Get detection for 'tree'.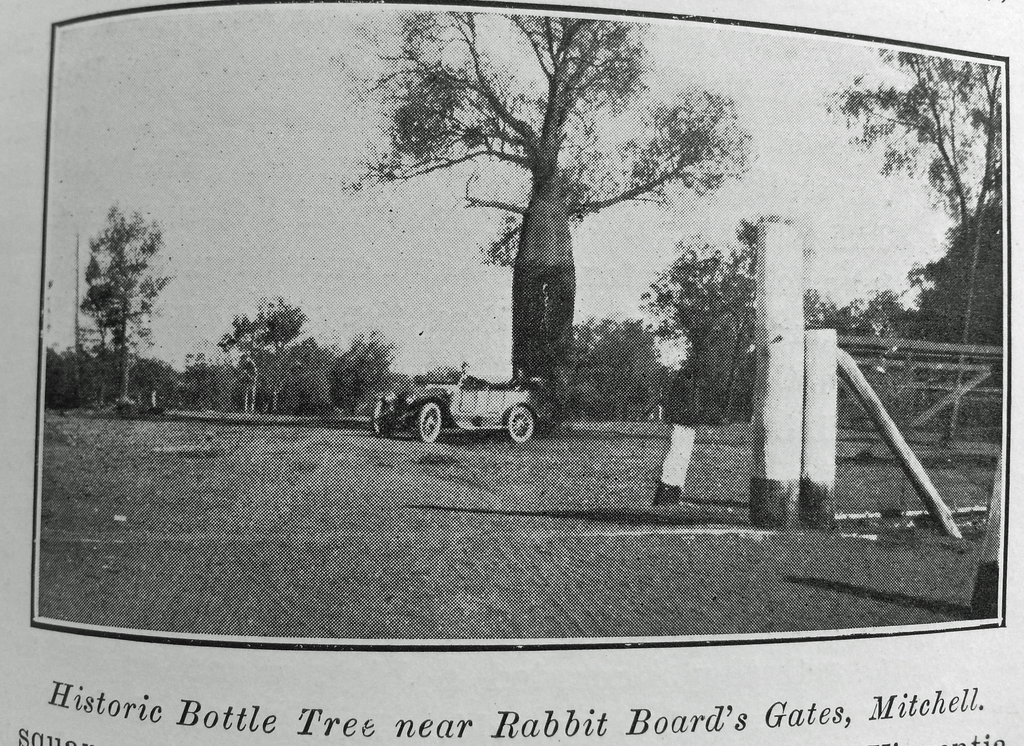
Detection: x1=170, y1=291, x2=294, y2=414.
